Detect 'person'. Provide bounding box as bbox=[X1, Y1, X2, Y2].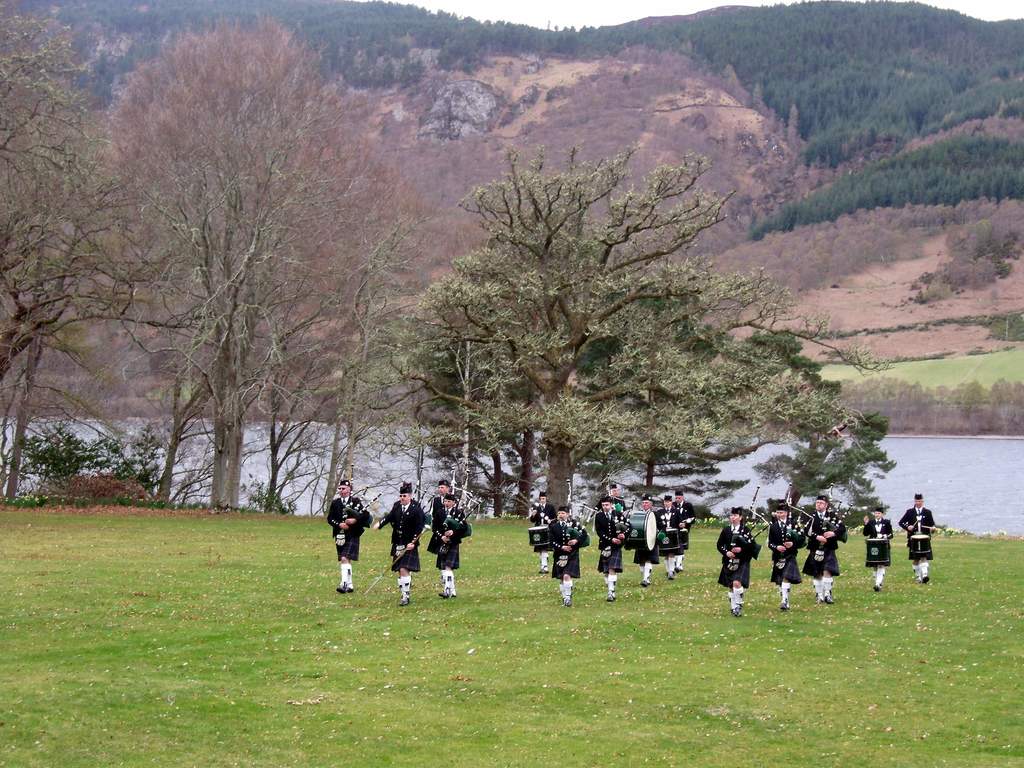
bbox=[716, 504, 756, 620].
